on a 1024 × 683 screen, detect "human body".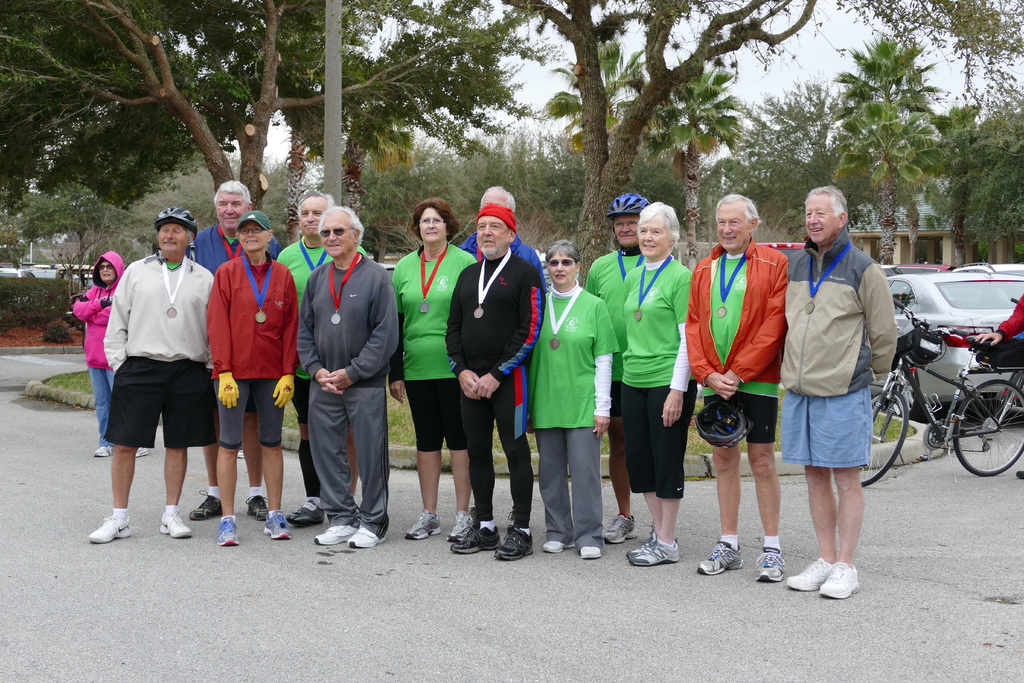
crop(207, 209, 297, 550).
